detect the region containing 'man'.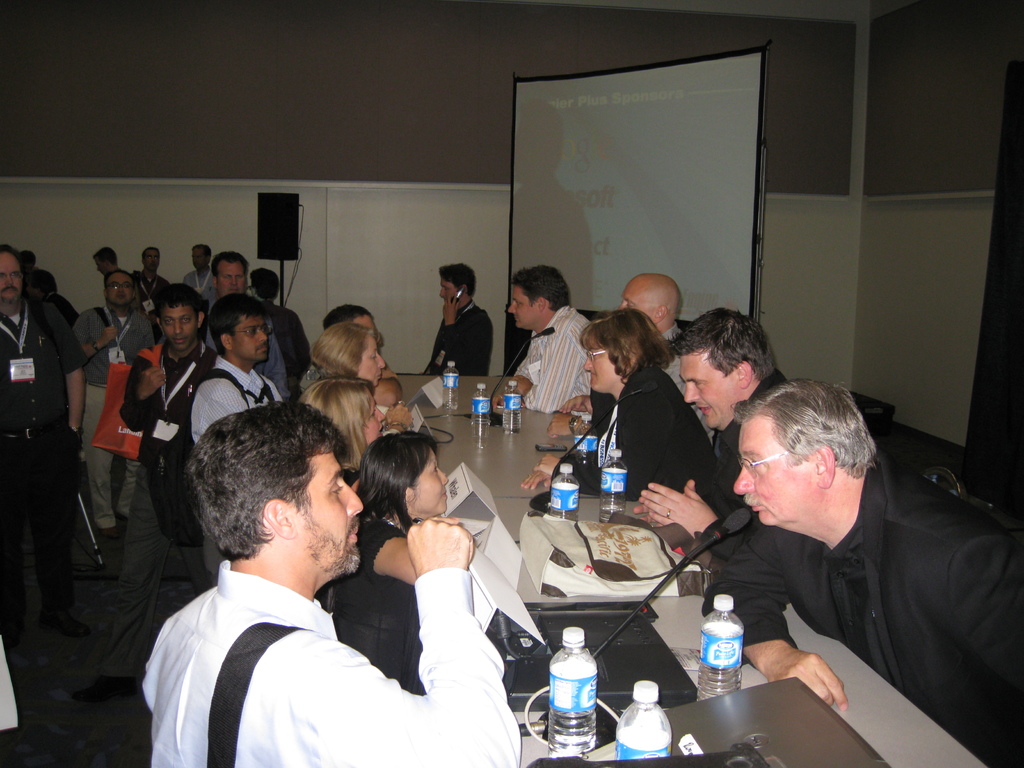
l=24, t=249, r=57, b=296.
